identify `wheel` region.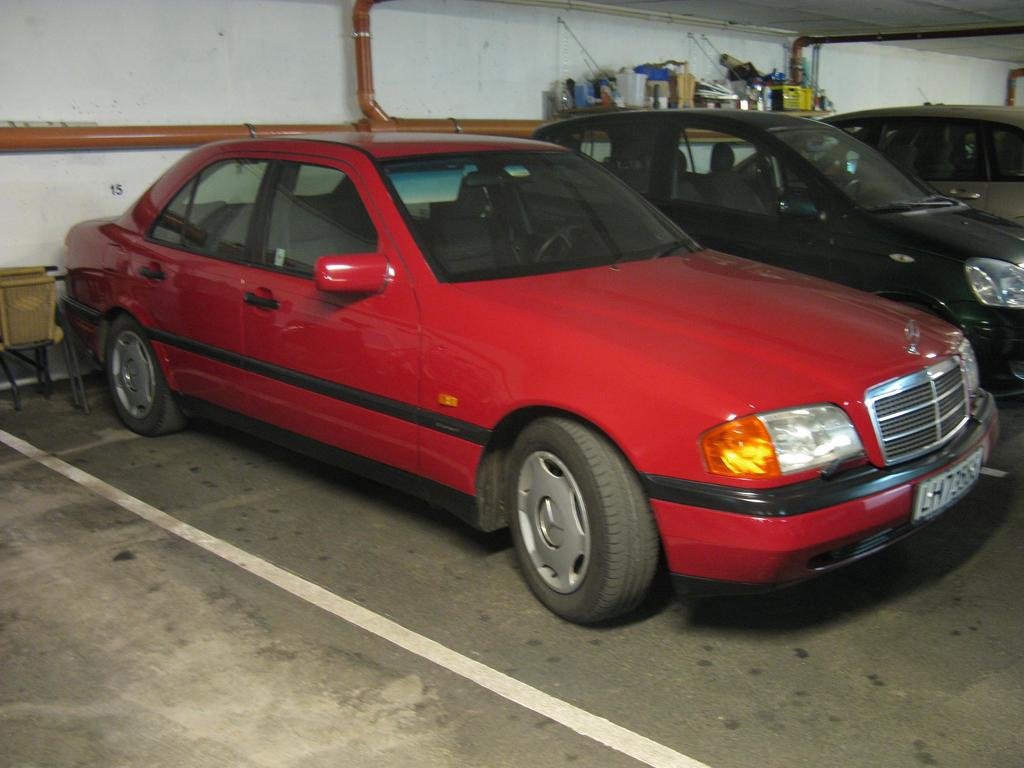
Region: x1=106, y1=311, x2=190, y2=440.
